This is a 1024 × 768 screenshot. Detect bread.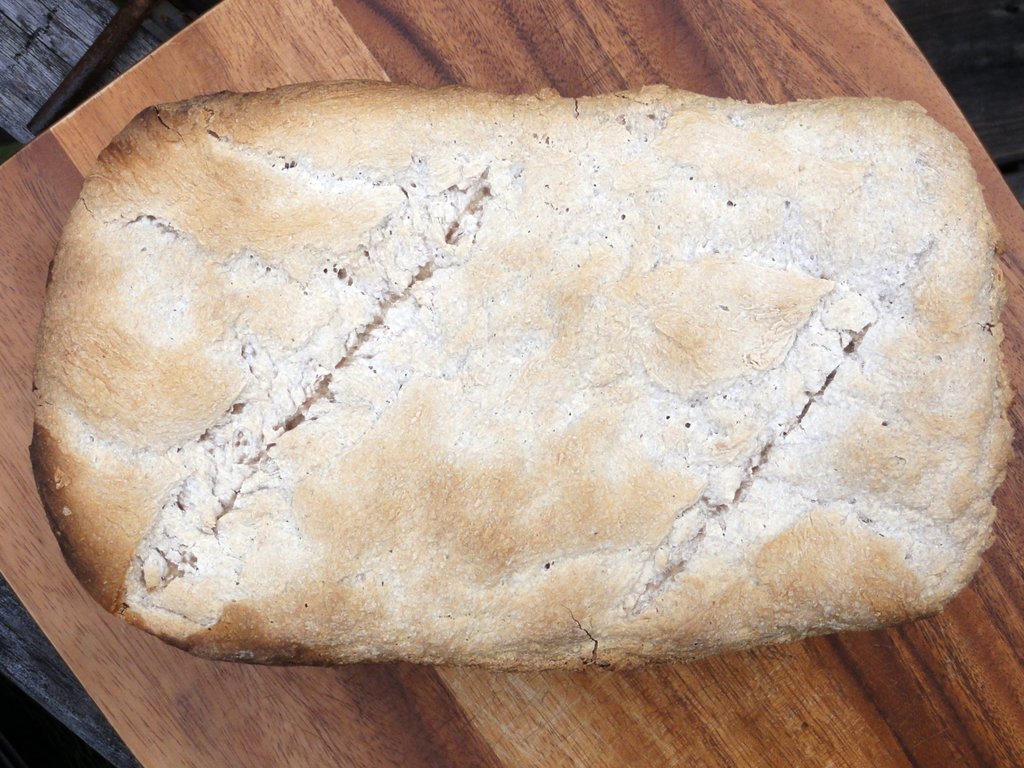
box=[22, 80, 1017, 676].
